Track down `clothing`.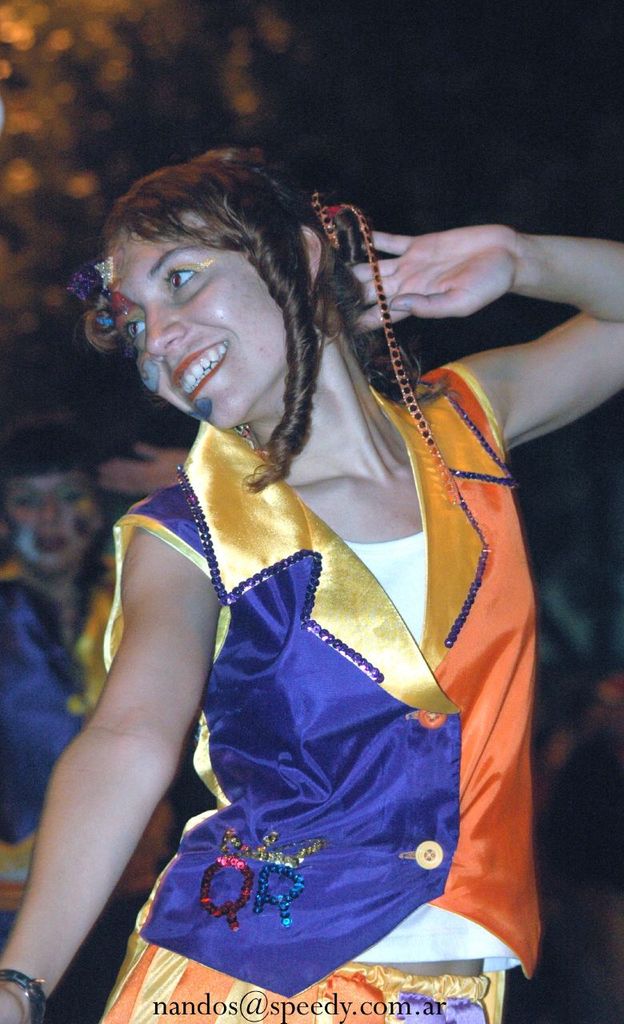
Tracked to x1=86, y1=307, x2=548, y2=970.
